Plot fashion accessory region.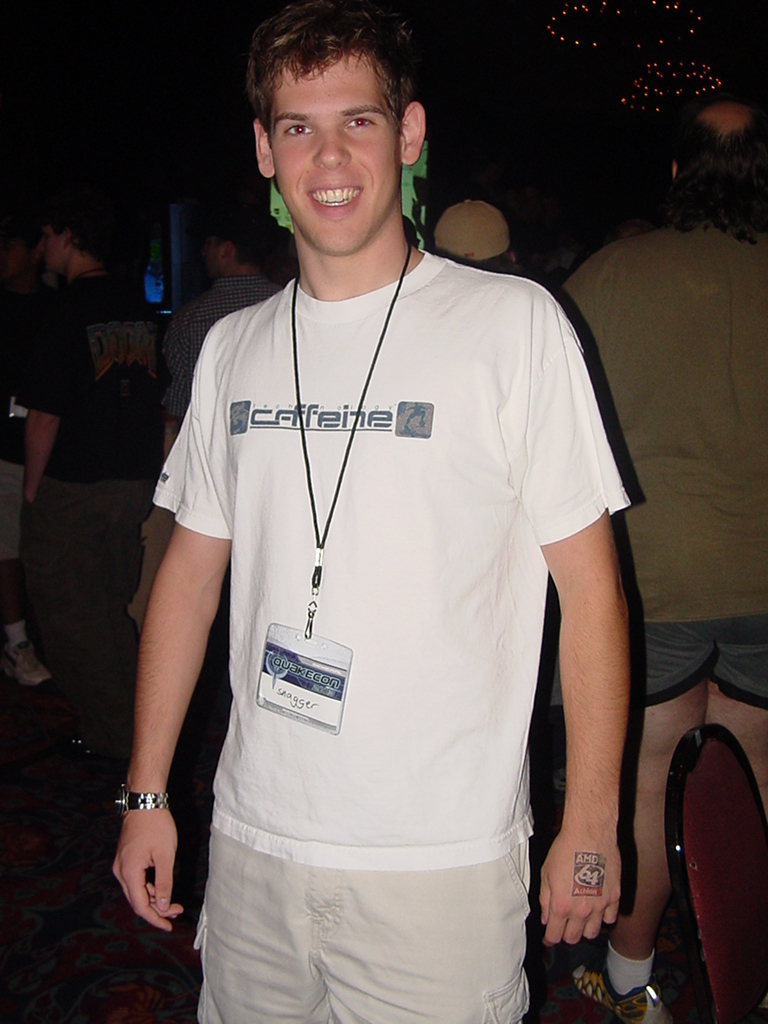
Plotted at region(117, 783, 172, 816).
